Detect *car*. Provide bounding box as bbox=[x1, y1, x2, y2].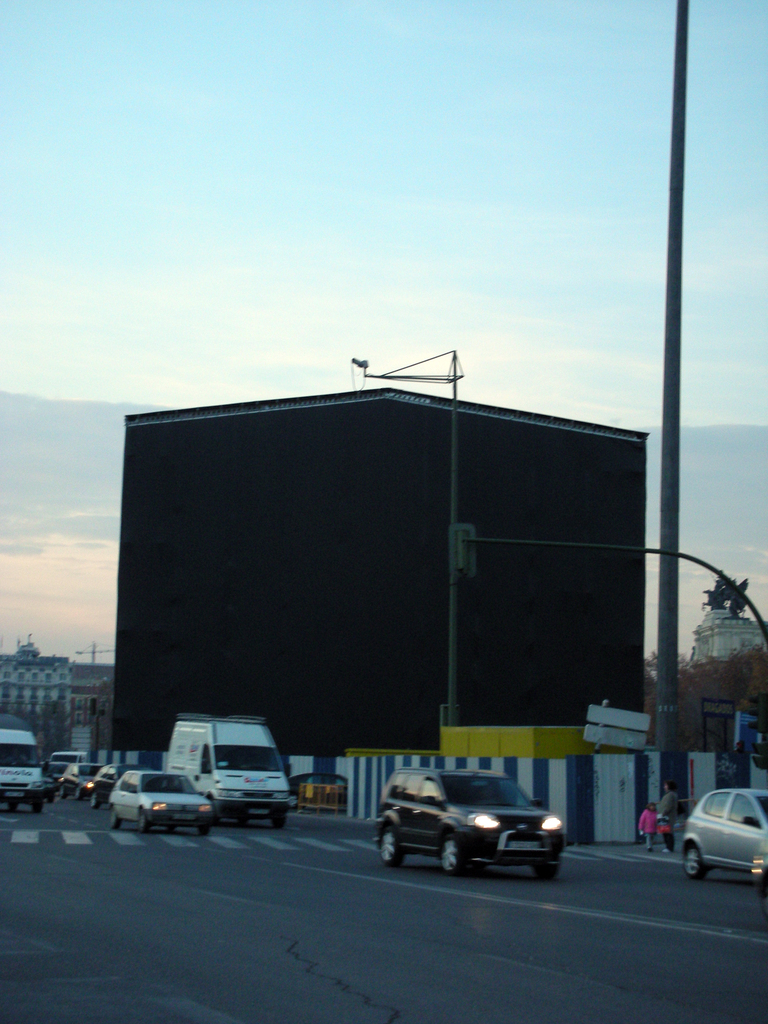
bbox=[58, 760, 98, 797].
